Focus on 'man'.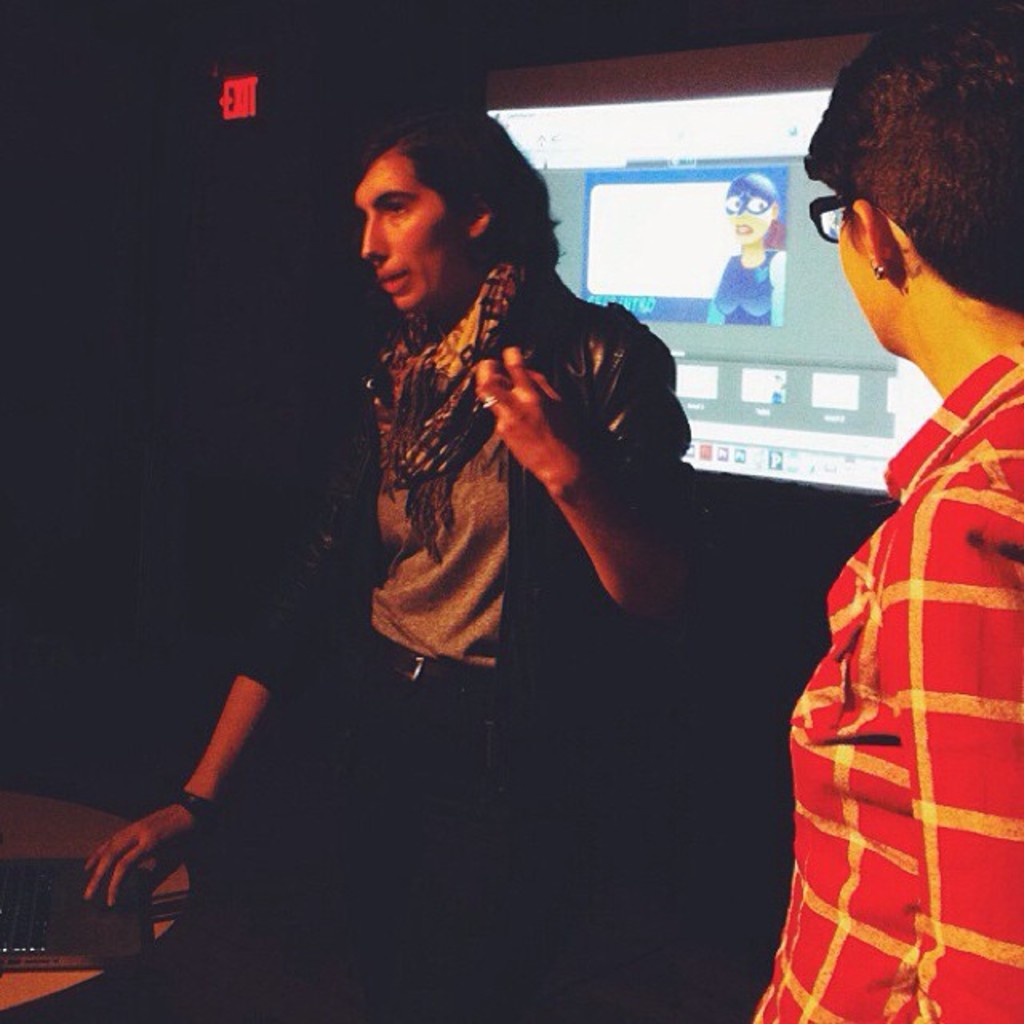
Focused at crop(720, 11, 1022, 1022).
